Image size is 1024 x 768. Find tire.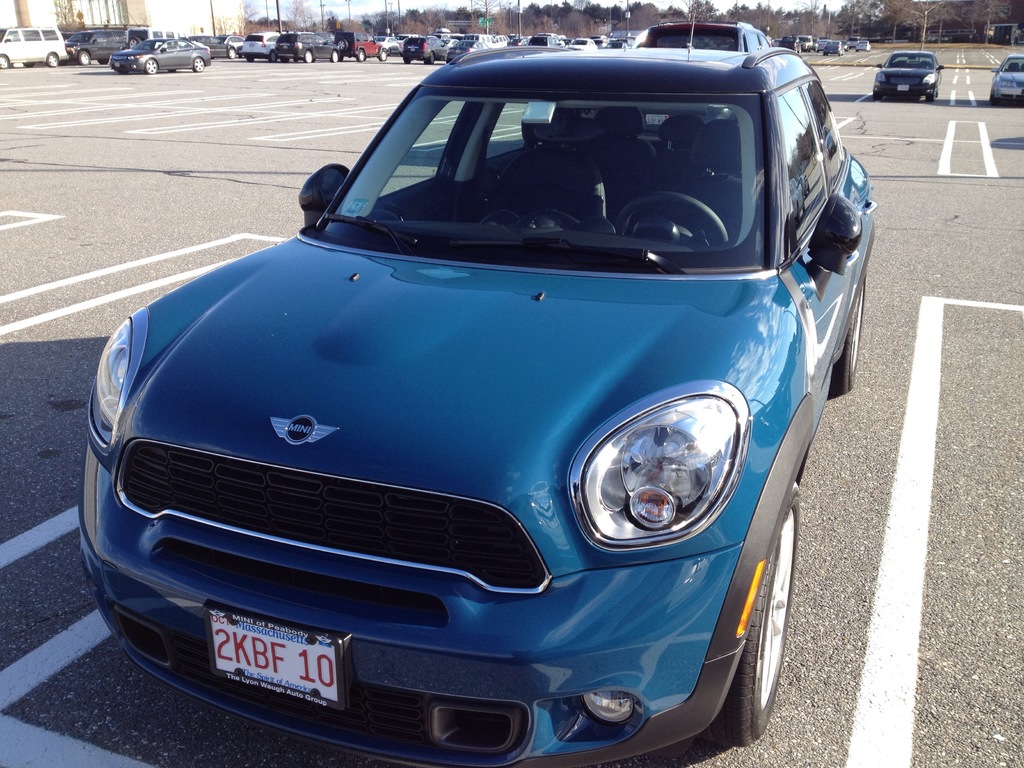
left=384, top=45, right=392, bottom=56.
